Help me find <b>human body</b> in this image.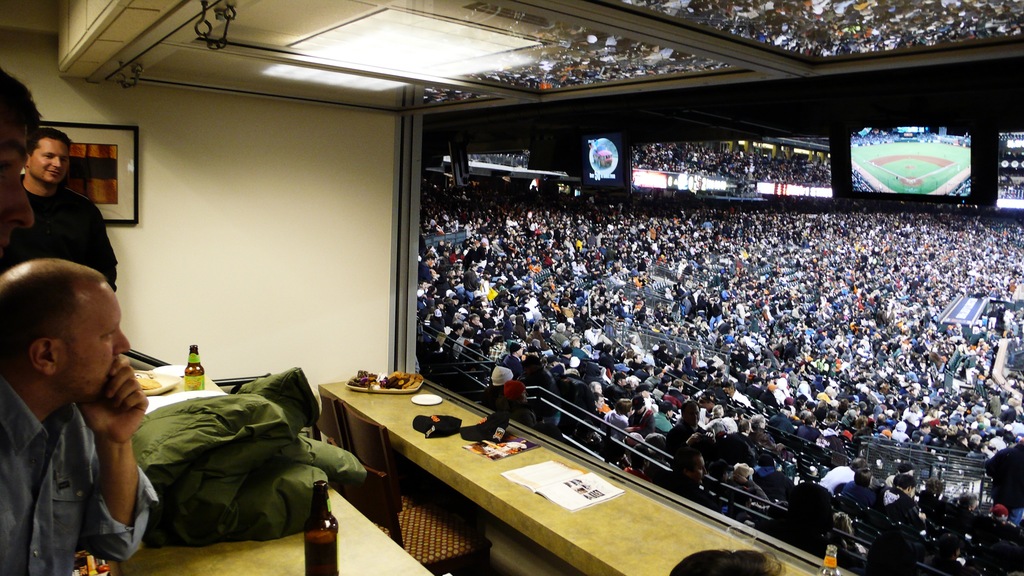
Found it: l=560, t=225, r=563, b=228.
